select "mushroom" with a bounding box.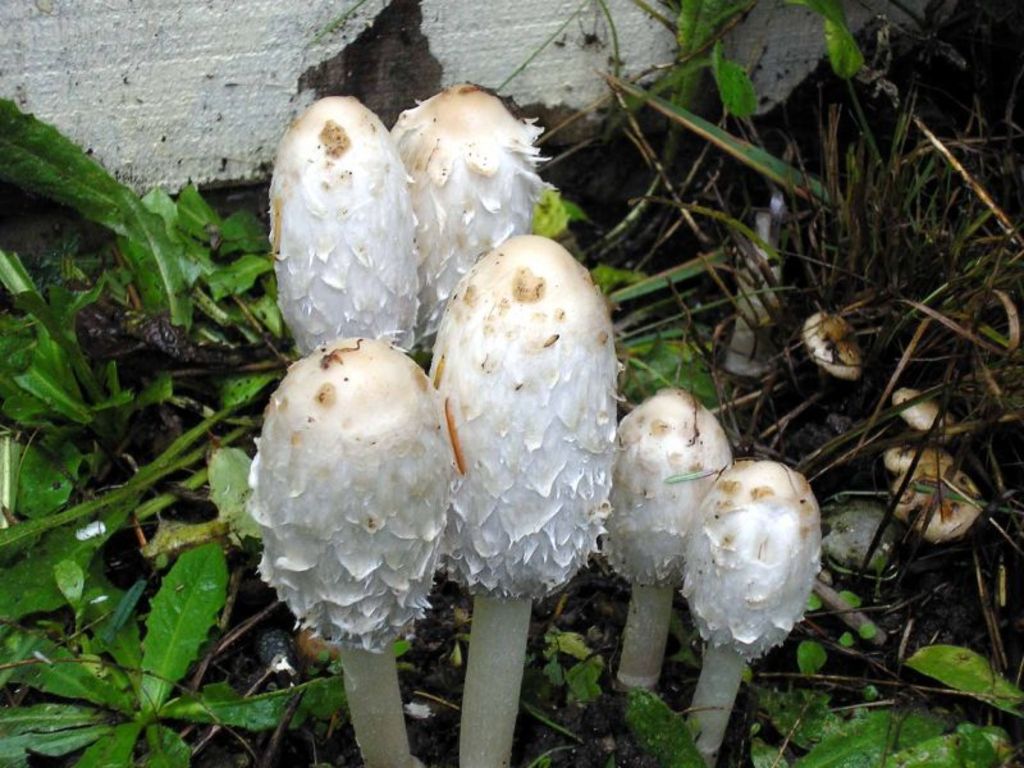
locate(246, 357, 438, 767).
